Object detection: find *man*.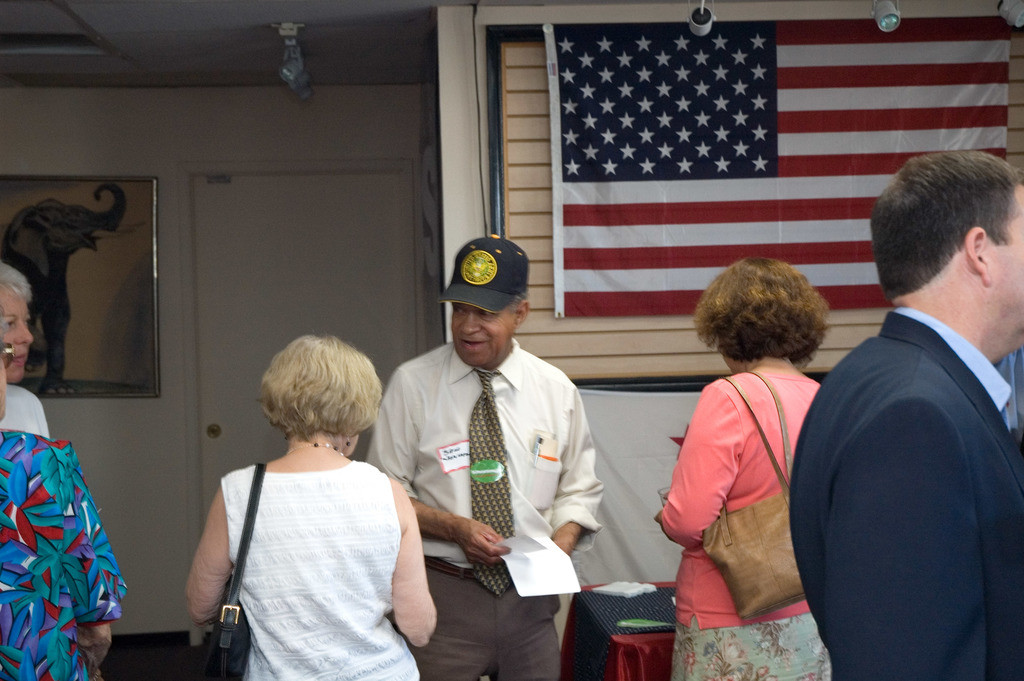
(x1=787, y1=143, x2=1023, y2=680).
